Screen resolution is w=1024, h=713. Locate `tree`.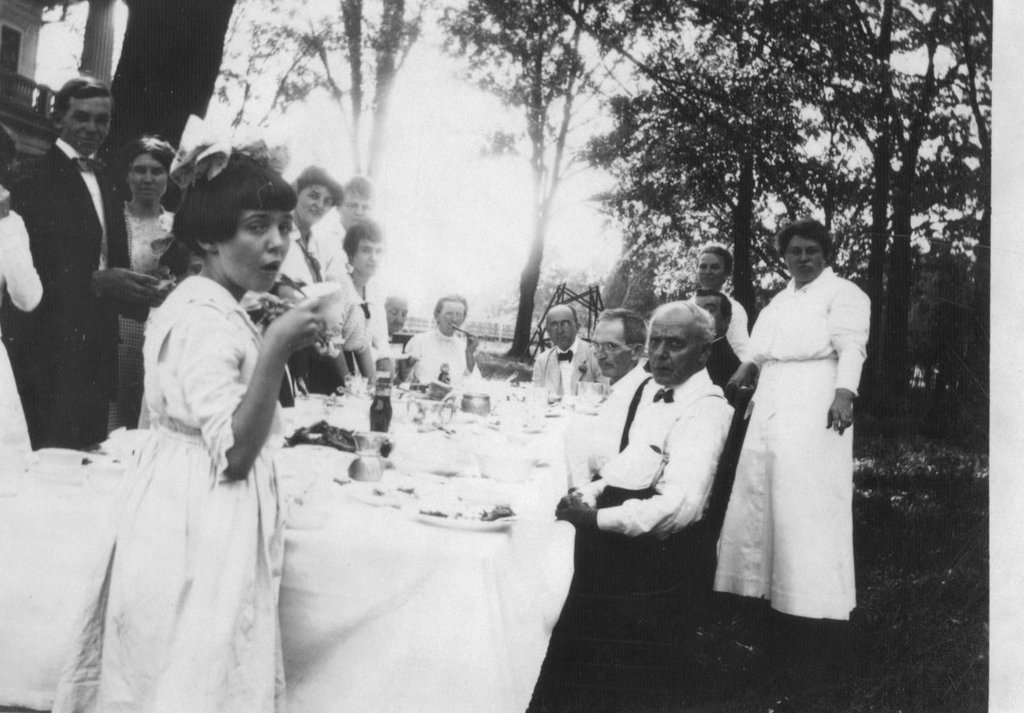
bbox(179, 0, 434, 323).
